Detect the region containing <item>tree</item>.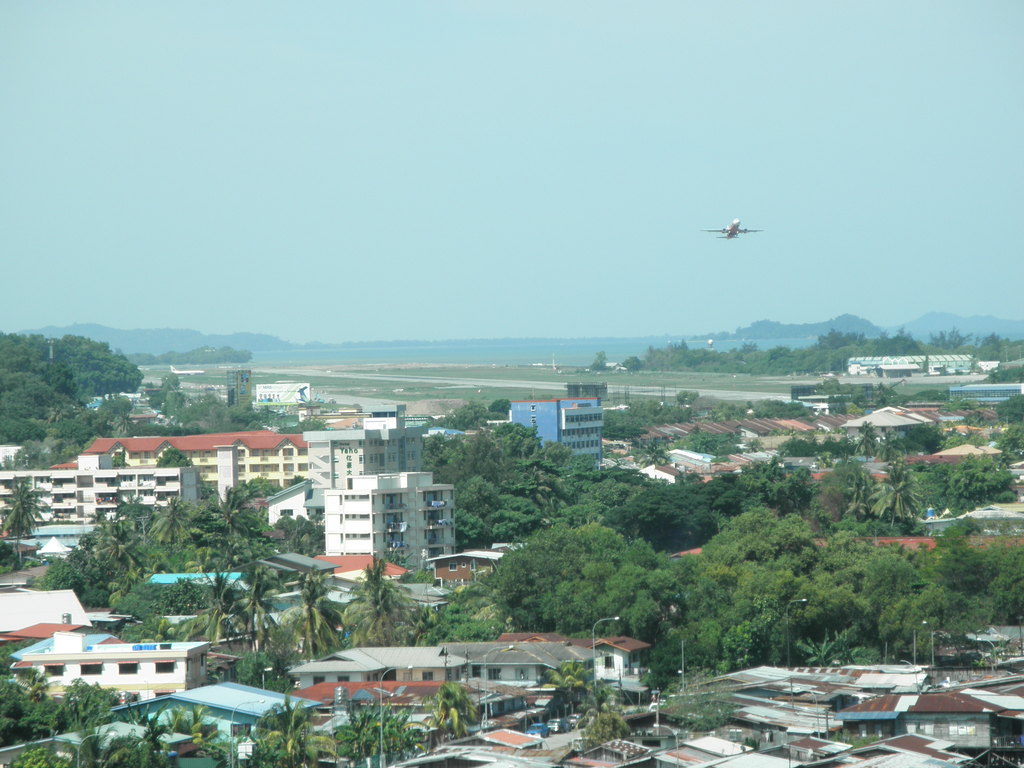
538, 657, 587, 709.
